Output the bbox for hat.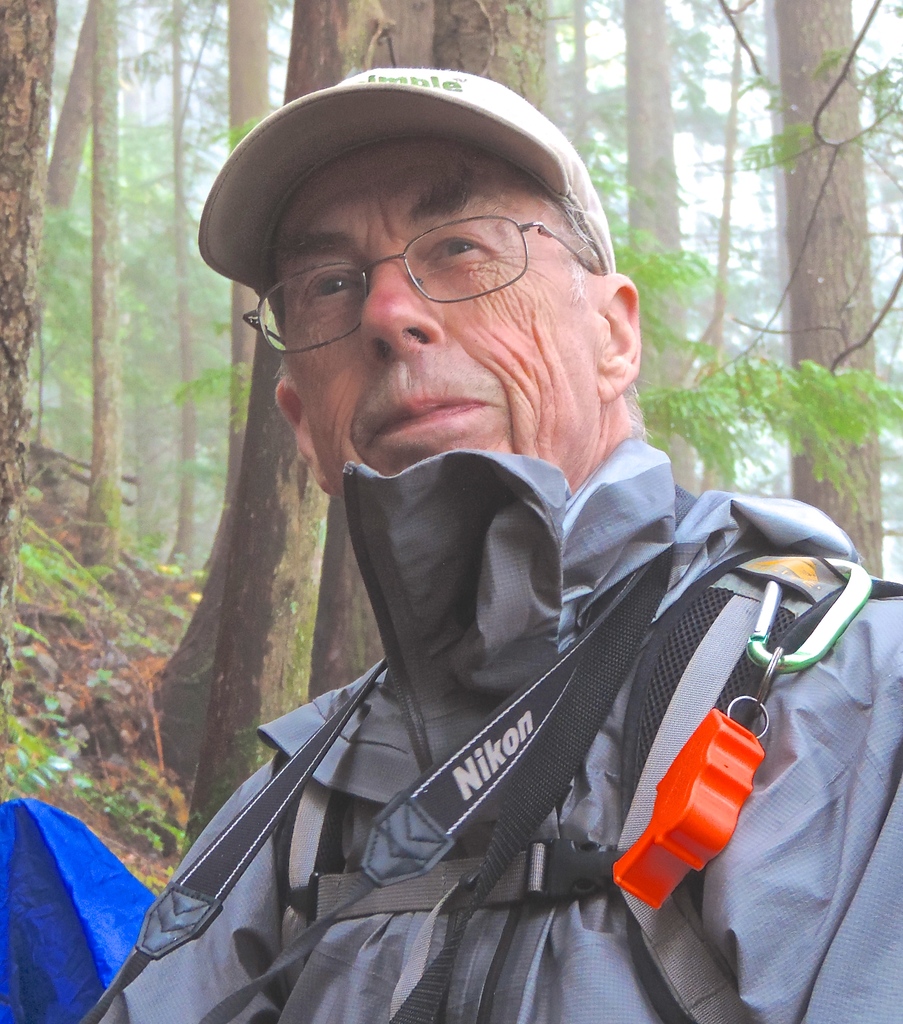
region(198, 64, 612, 312).
